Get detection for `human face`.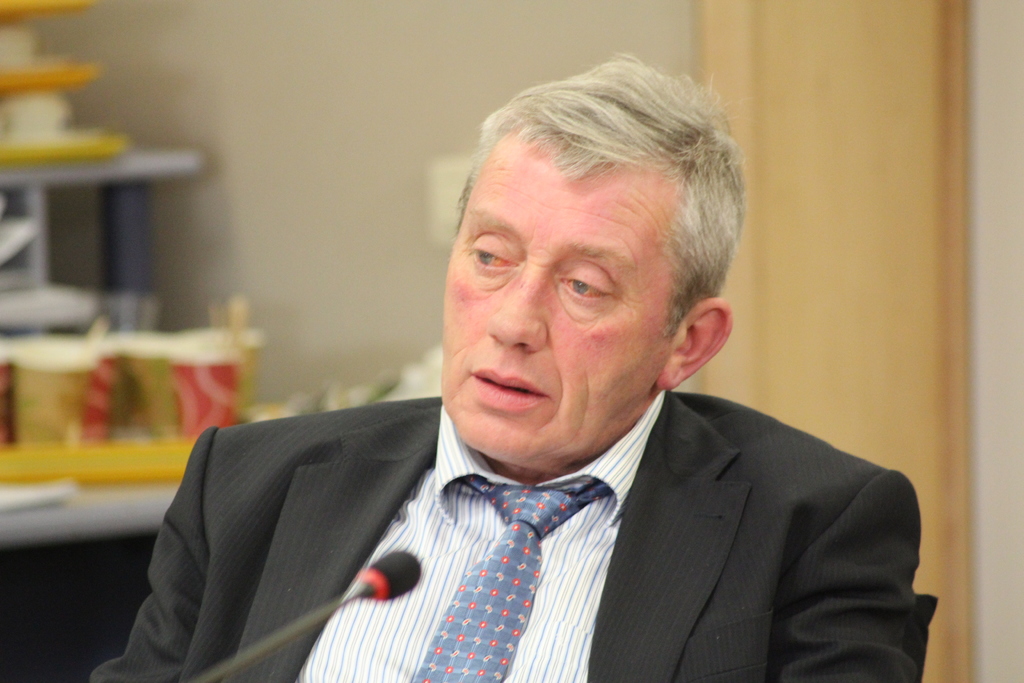
Detection: crop(440, 143, 669, 468).
